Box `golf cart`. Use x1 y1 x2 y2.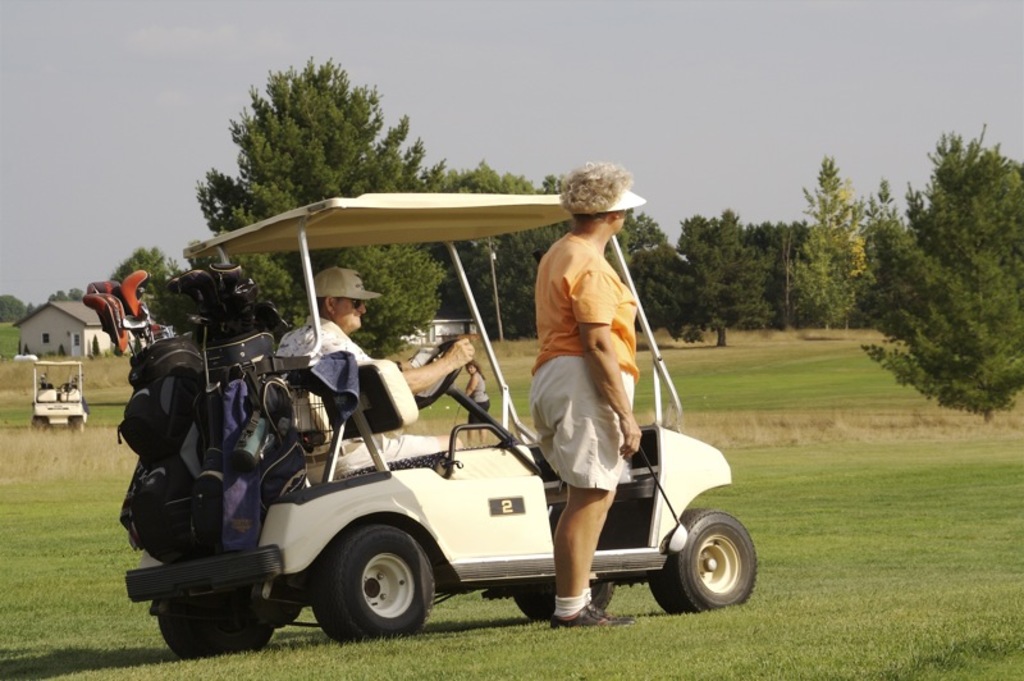
29 360 88 431.
